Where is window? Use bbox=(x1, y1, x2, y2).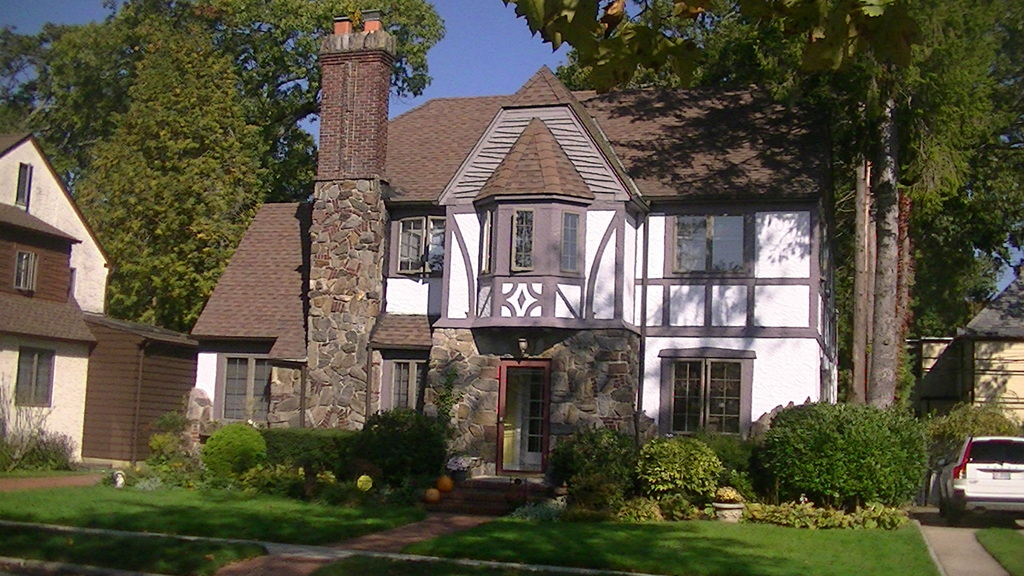
bbox=(511, 209, 535, 268).
